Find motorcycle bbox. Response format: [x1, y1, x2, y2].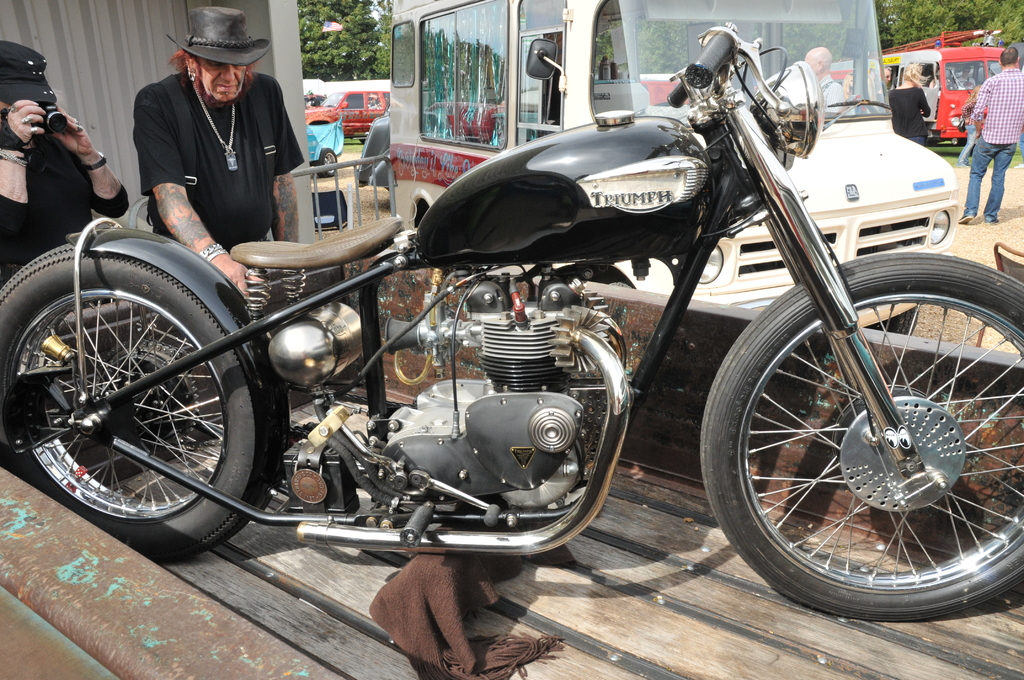
[0, 21, 1023, 624].
